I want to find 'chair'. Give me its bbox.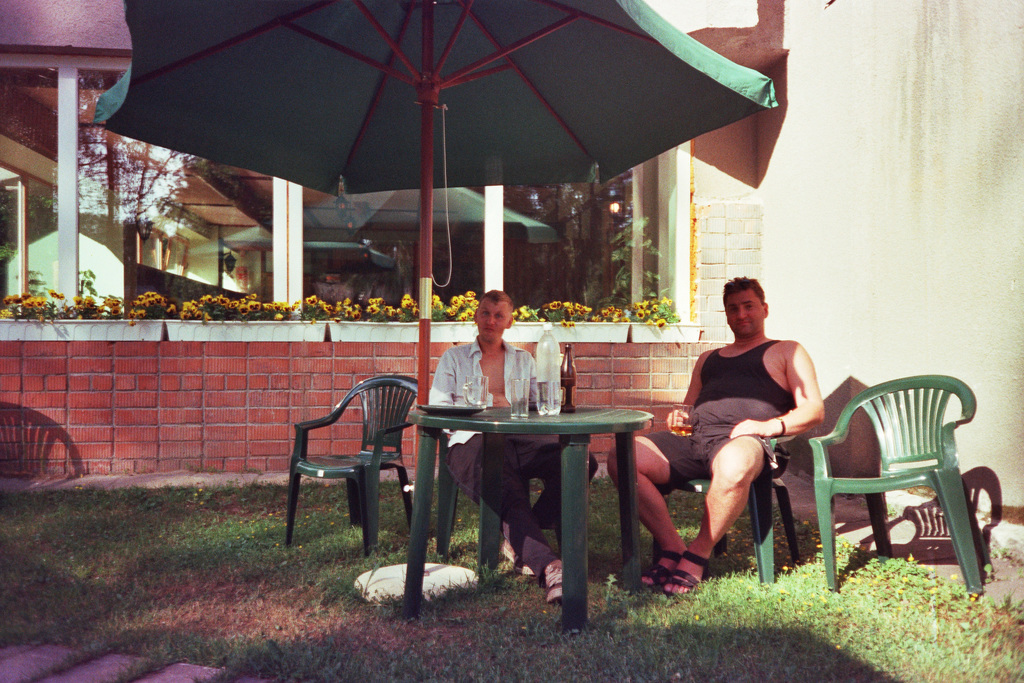
(652,435,802,584).
